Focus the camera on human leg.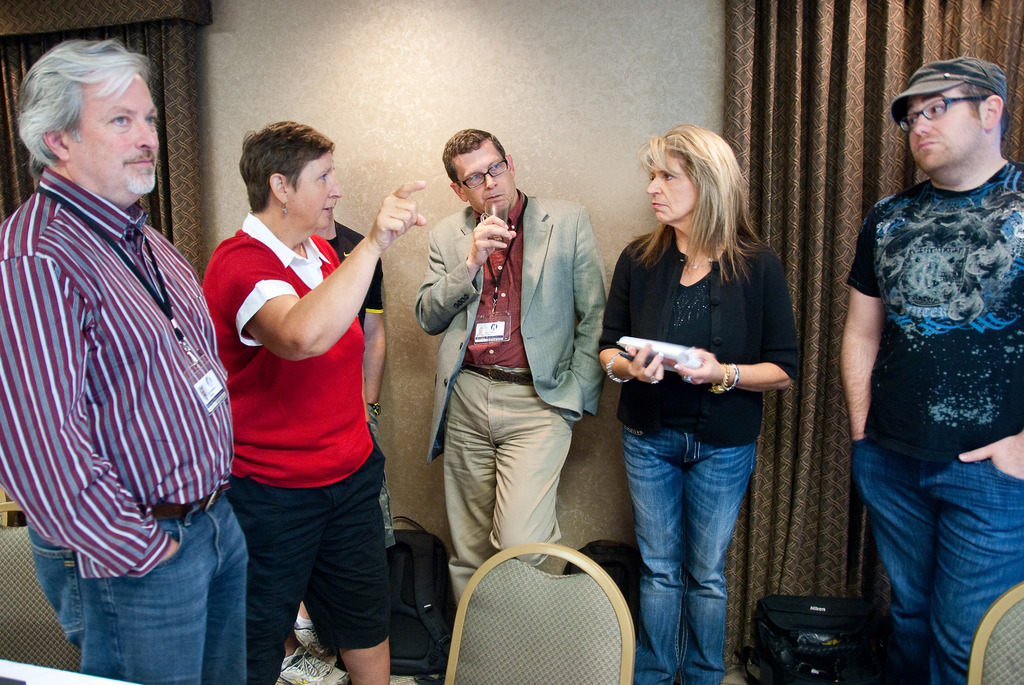
Focus region: (492, 372, 572, 565).
